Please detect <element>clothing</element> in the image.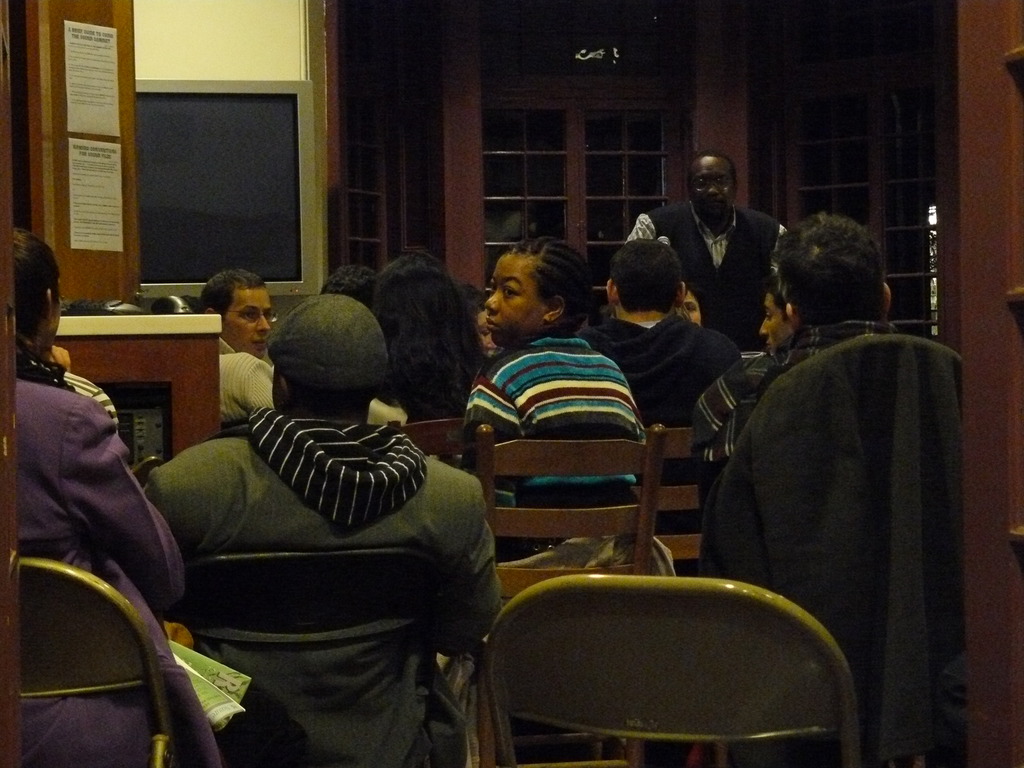
15,338,217,767.
